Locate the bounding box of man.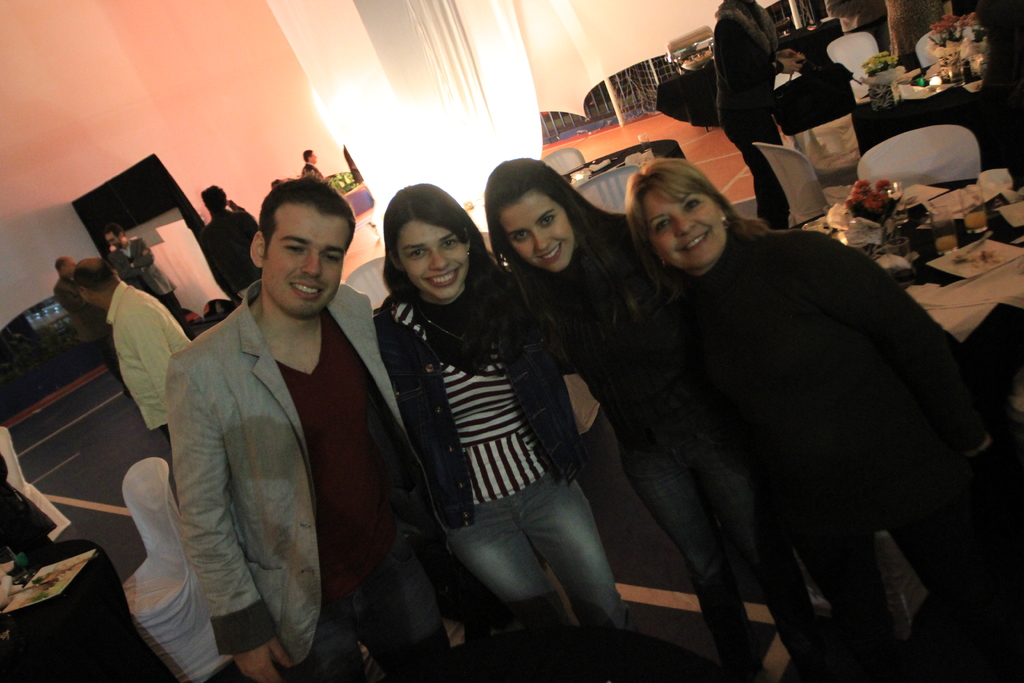
Bounding box: x1=105 y1=222 x2=196 y2=341.
